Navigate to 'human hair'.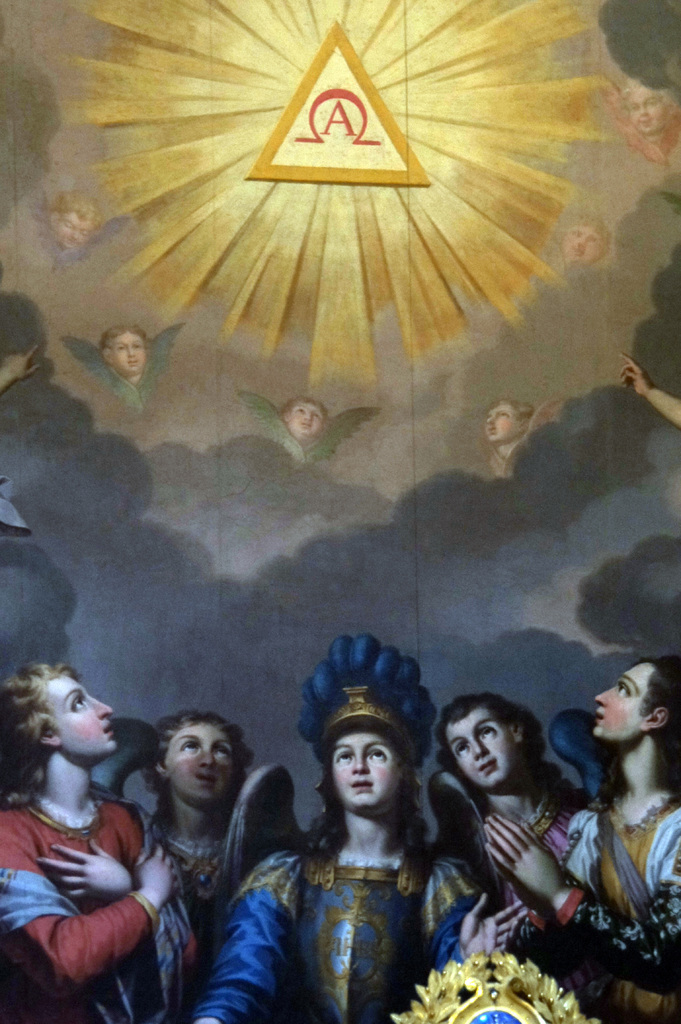
Navigation target: select_region(97, 325, 151, 356).
